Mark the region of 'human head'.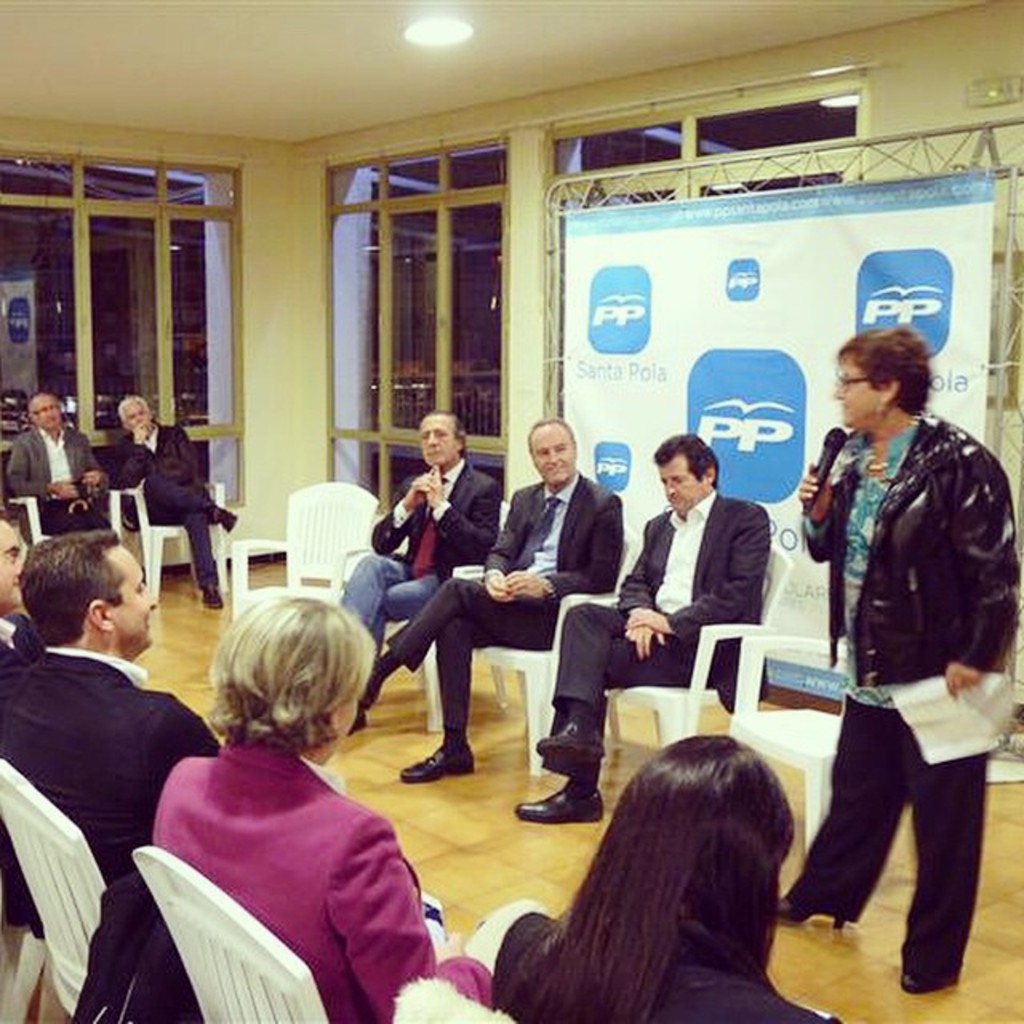
Region: locate(197, 597, 386, 784).
